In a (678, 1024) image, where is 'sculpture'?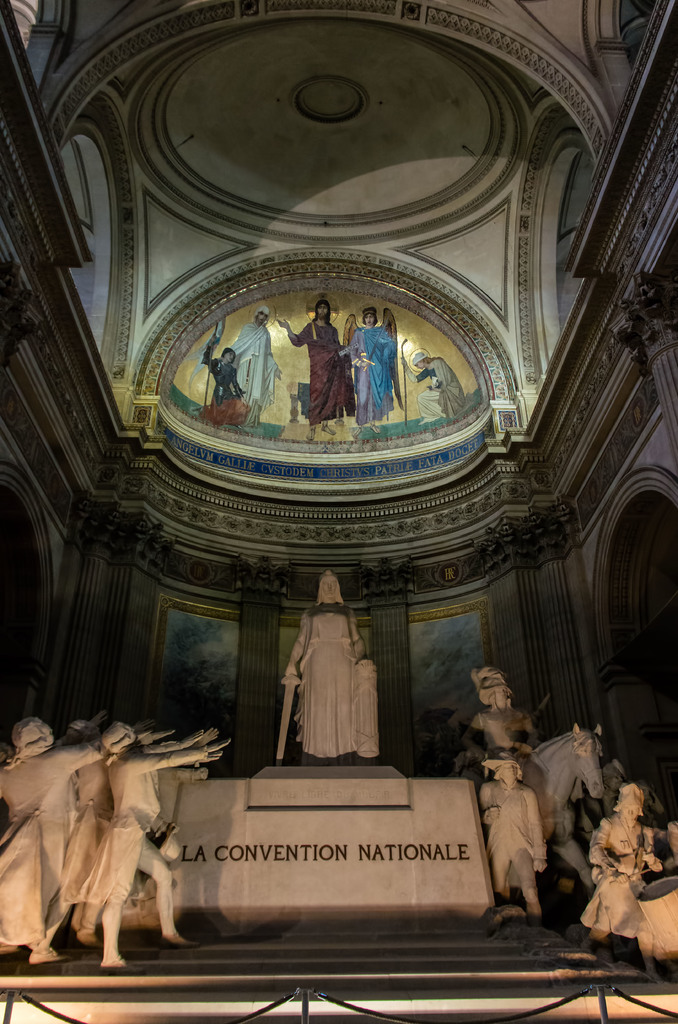
<box>527,721,606,893</box>.
